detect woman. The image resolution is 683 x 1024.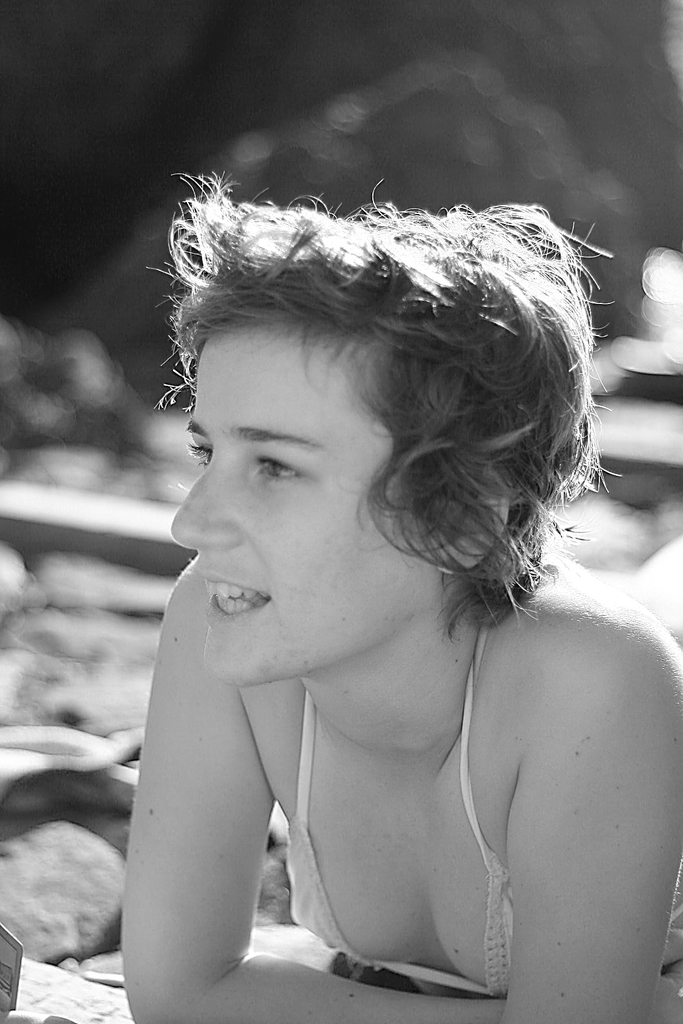
rect(88, 163, 621, 1019).
